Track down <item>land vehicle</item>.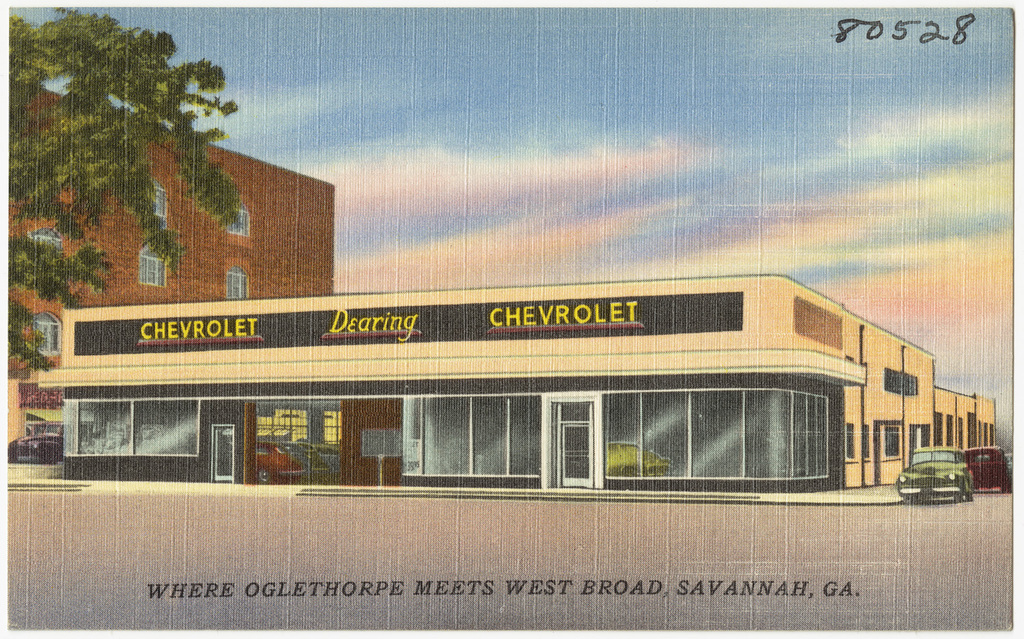
Tracked to <box>5,420,65,466</box>.
